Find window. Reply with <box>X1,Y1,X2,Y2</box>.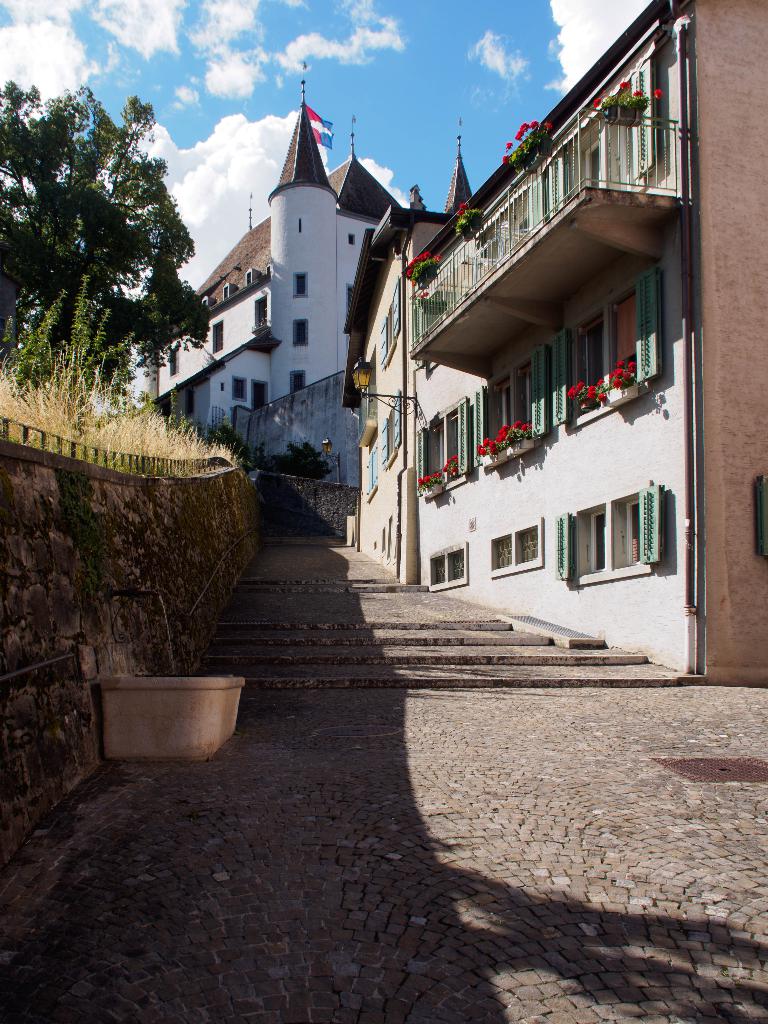
<box>569,484,693,575</box>.
